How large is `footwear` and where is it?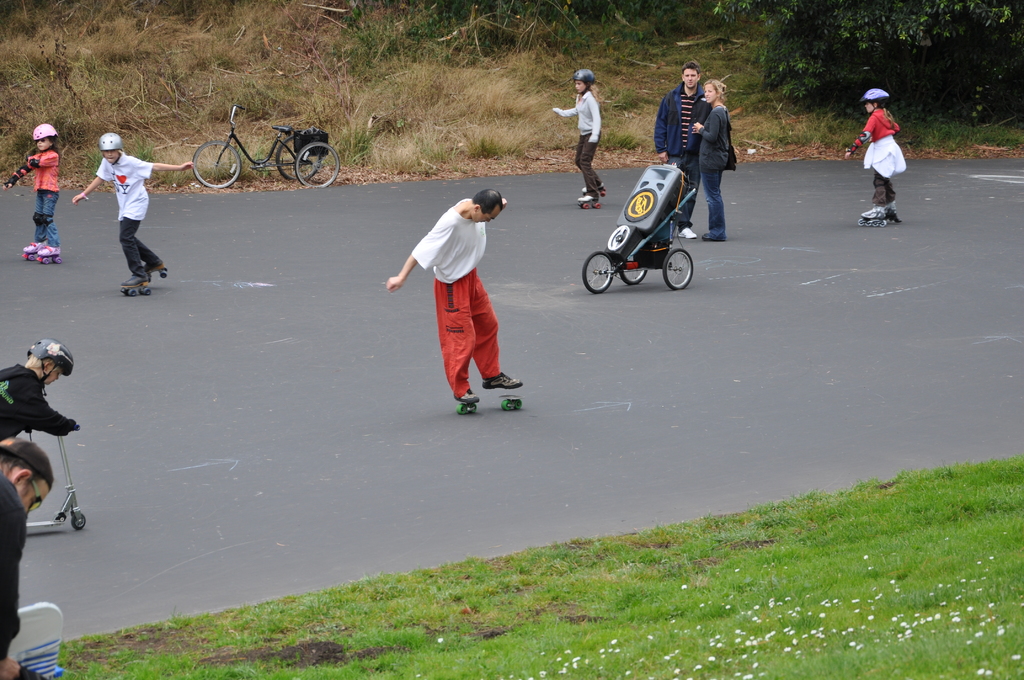
Bounding box: select_region(480, 372, 524, 391).
